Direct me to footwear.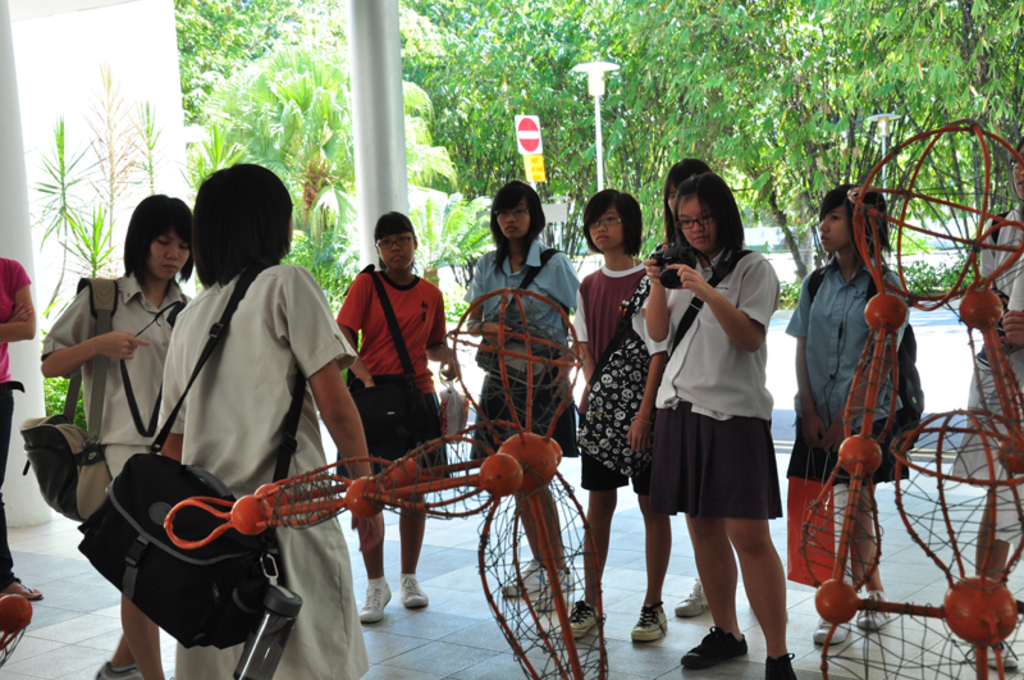
Direction: bbox=[561, 598, 598, 640].
